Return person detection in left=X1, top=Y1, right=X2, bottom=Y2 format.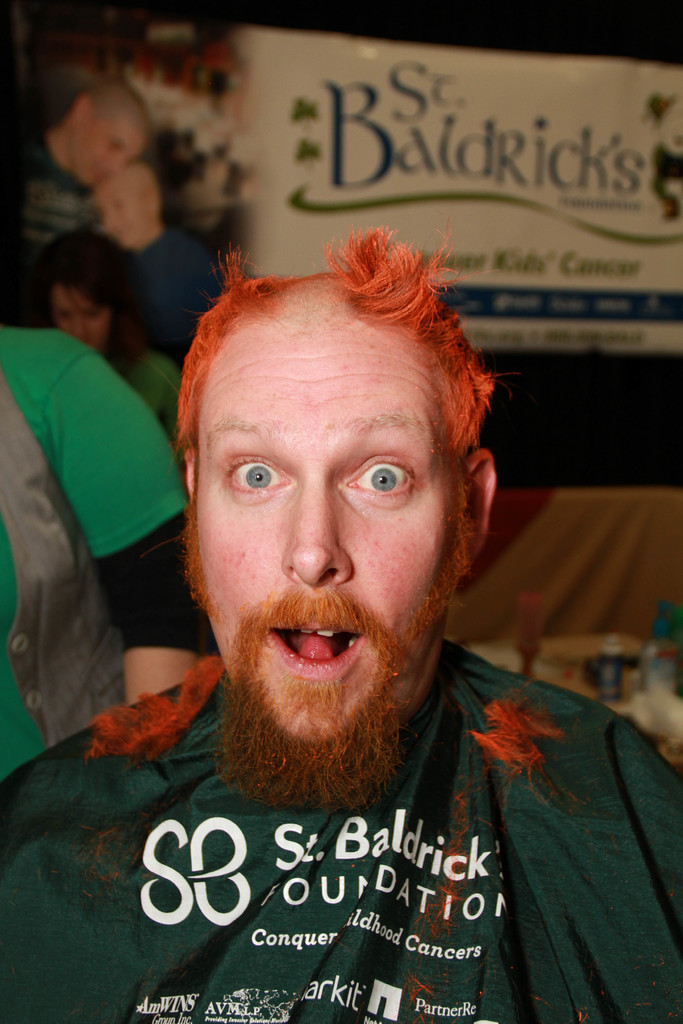
left=0, top=323, right=210, bottom=780.
